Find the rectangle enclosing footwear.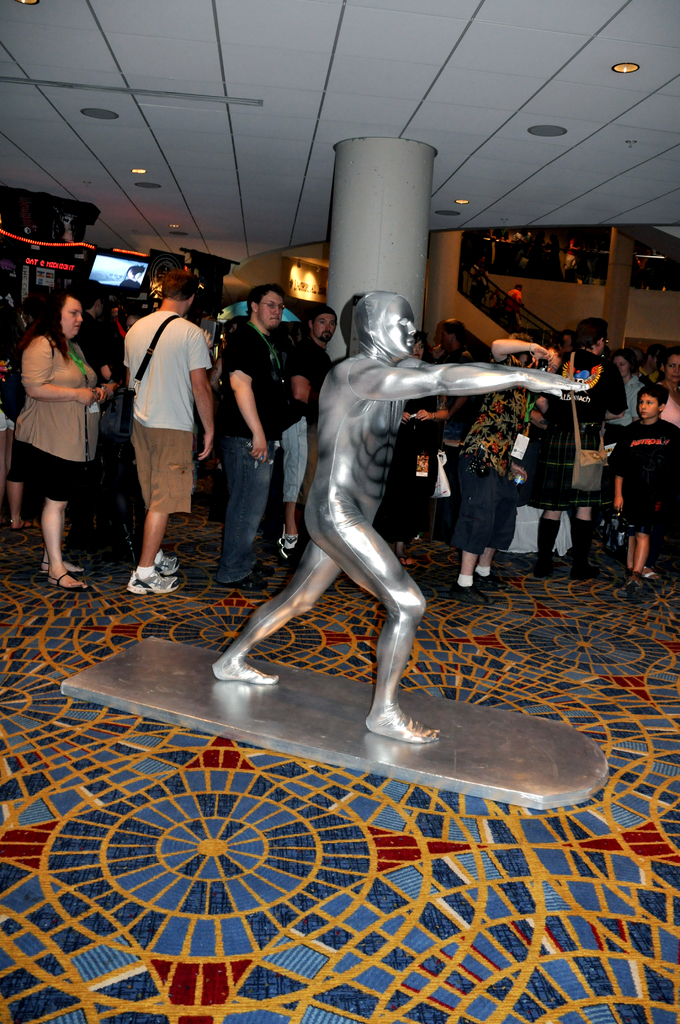
(left=285, top=541, right=302, bottom=567).
